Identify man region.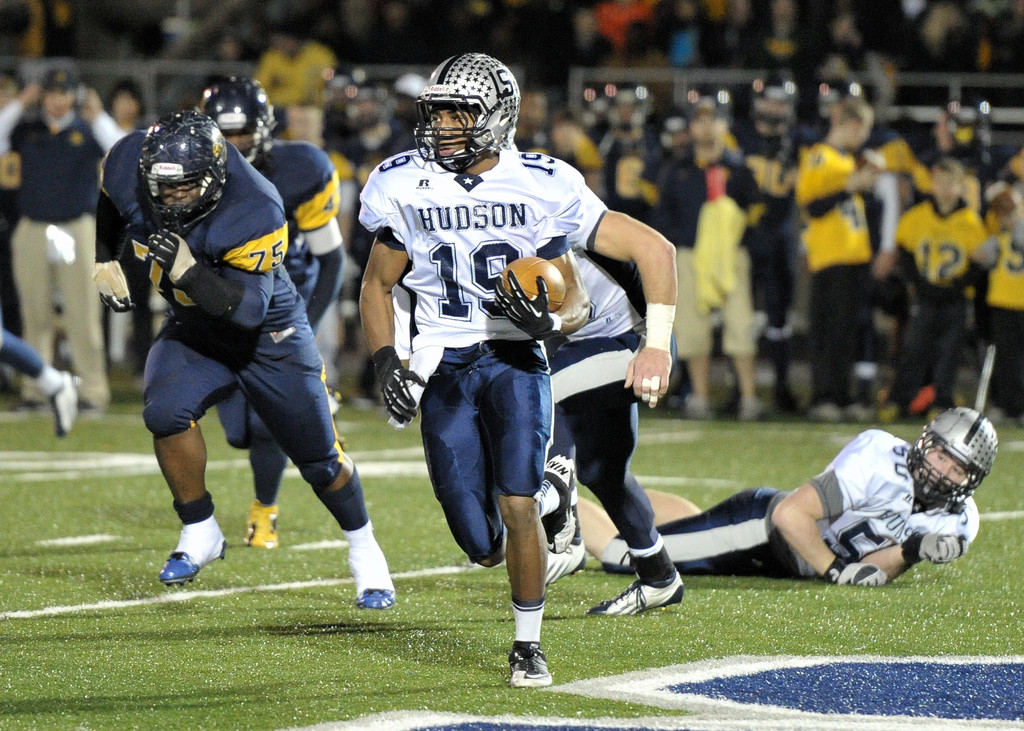
Region: <box>0,325,79,441</box>.
